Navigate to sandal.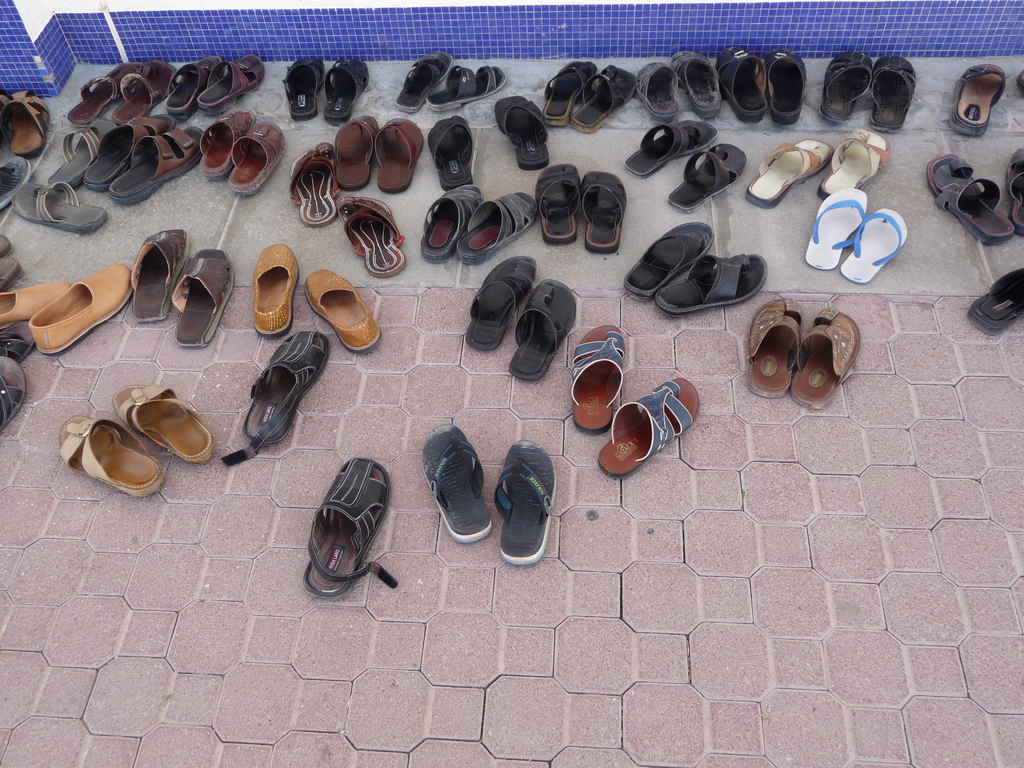
Navigation target: pyautogui.locateOnScreen(307, 269, 376, 353).
